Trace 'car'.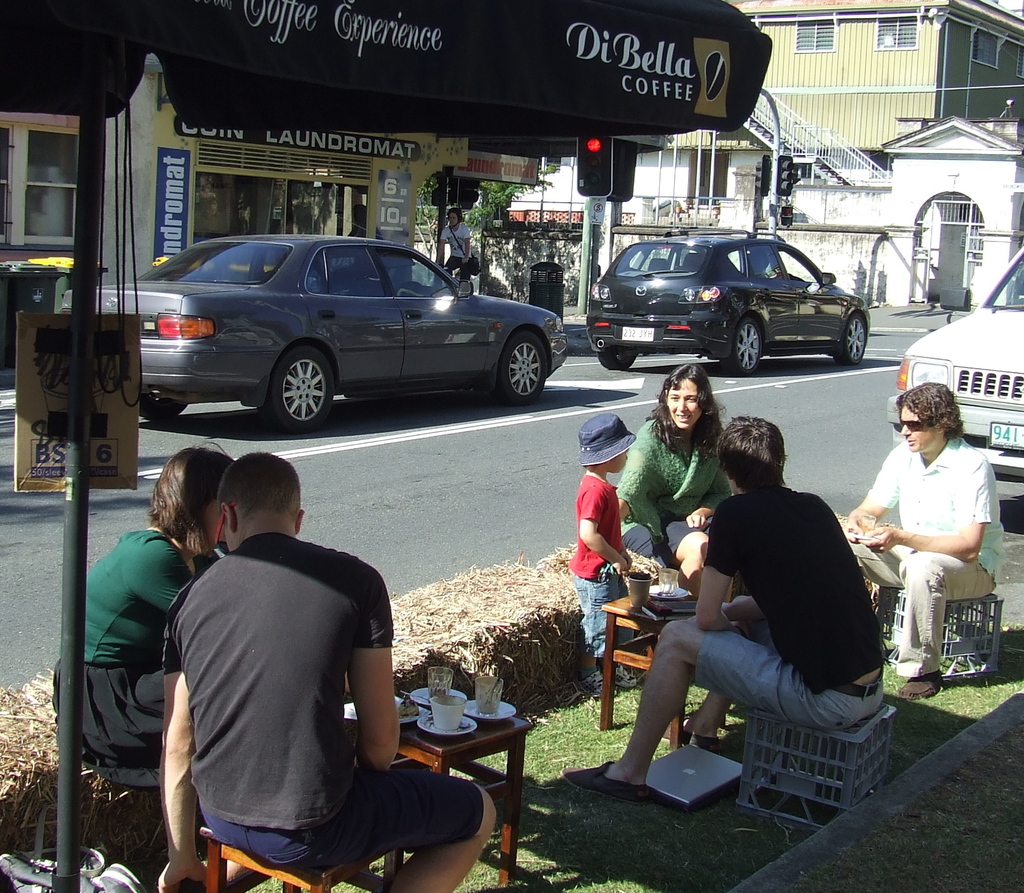
Traced to 55 230 568 428.
